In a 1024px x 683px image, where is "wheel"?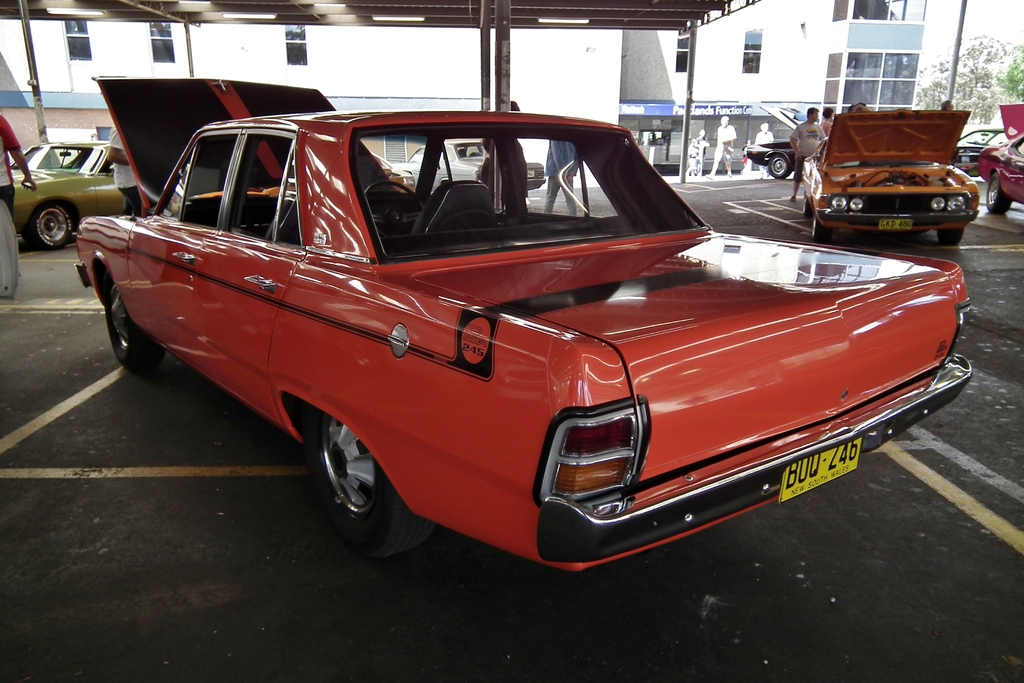
bbox=[295, 404, 431, 554].
